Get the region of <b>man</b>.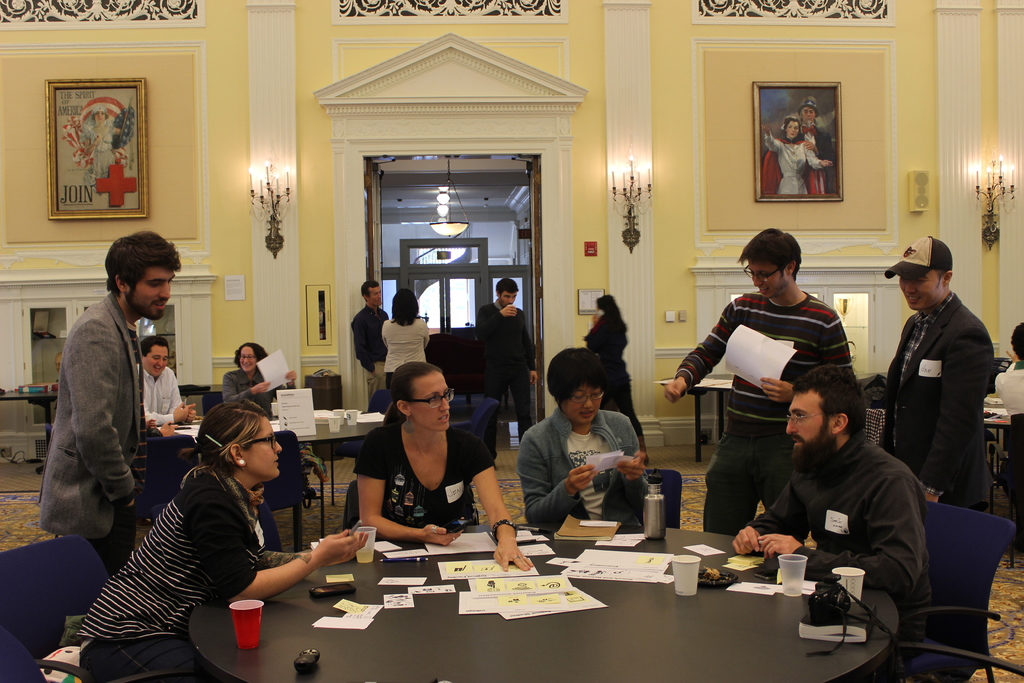
348, 281, 390, 398.
